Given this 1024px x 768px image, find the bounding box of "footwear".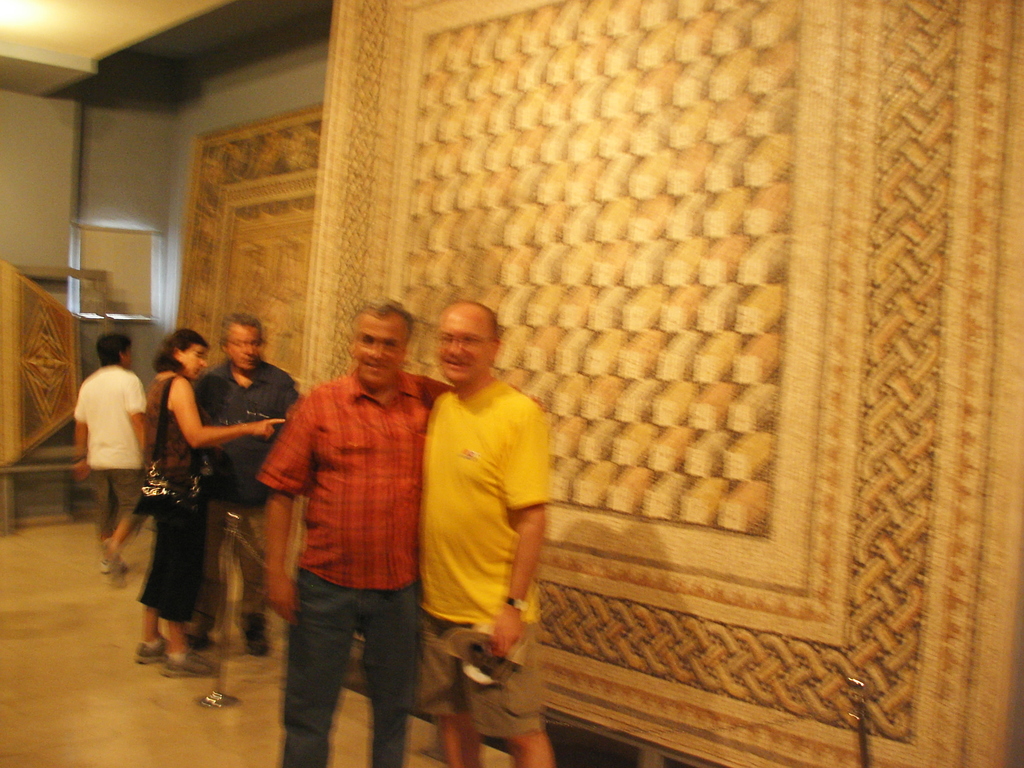
134 636 171 660.
